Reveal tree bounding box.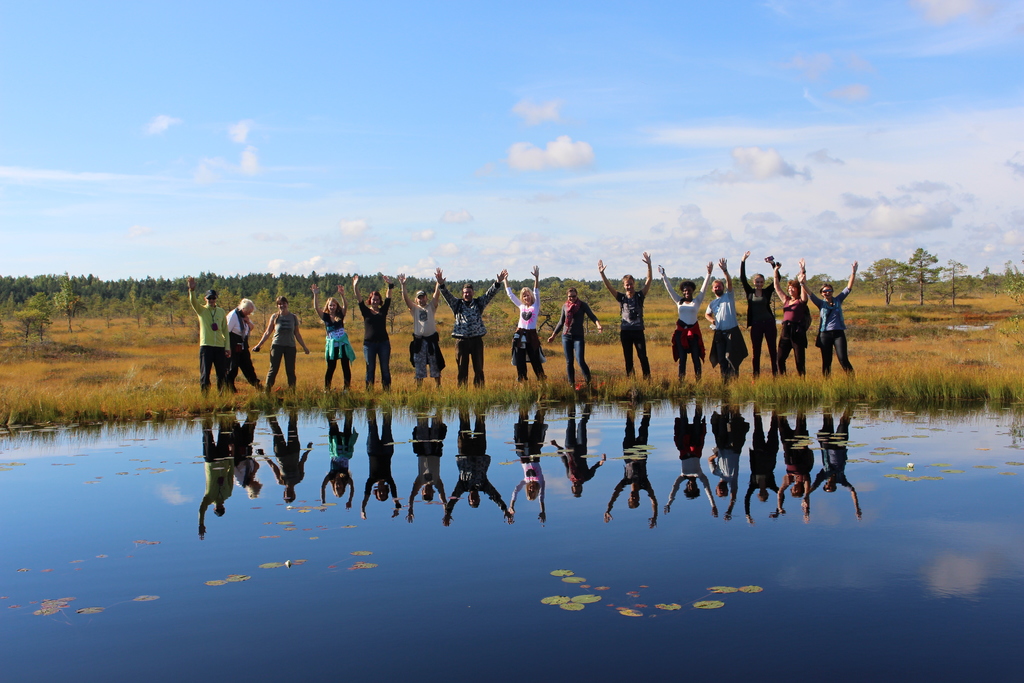
Revealed: (866,256,916,307).
